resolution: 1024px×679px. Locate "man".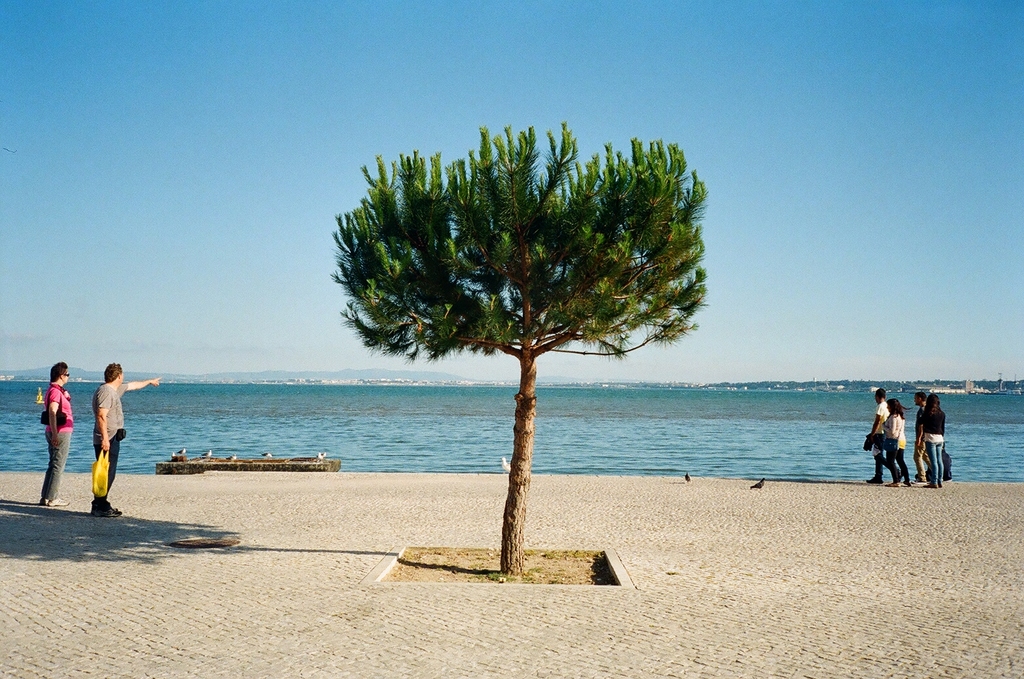
box(913, 392, 934, 485).
